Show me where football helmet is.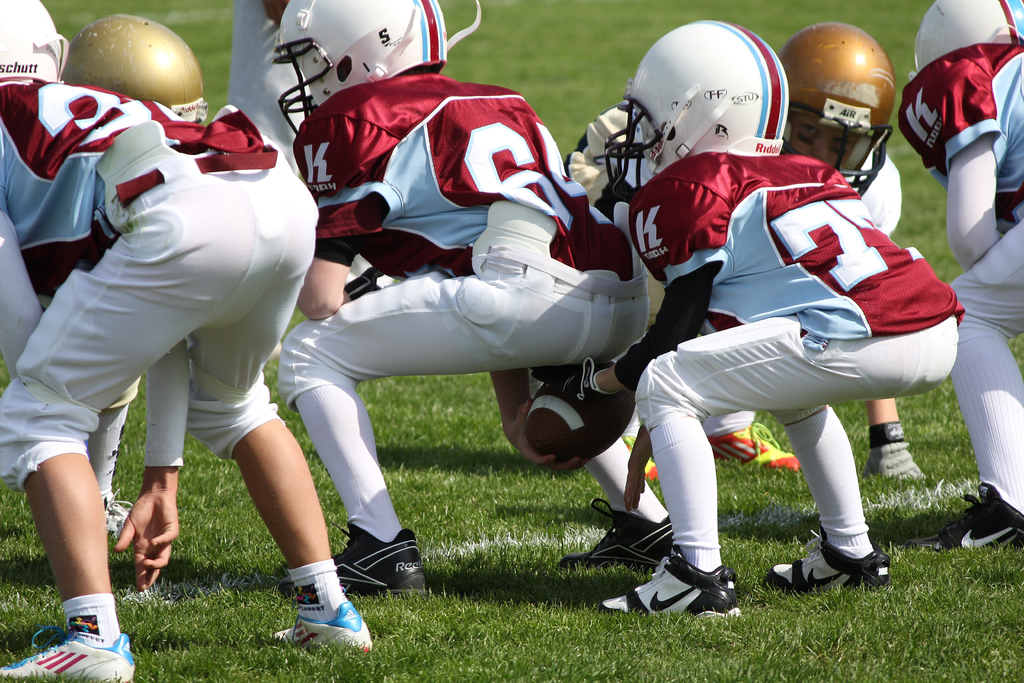
football helmet is at 271 0 445 136.
